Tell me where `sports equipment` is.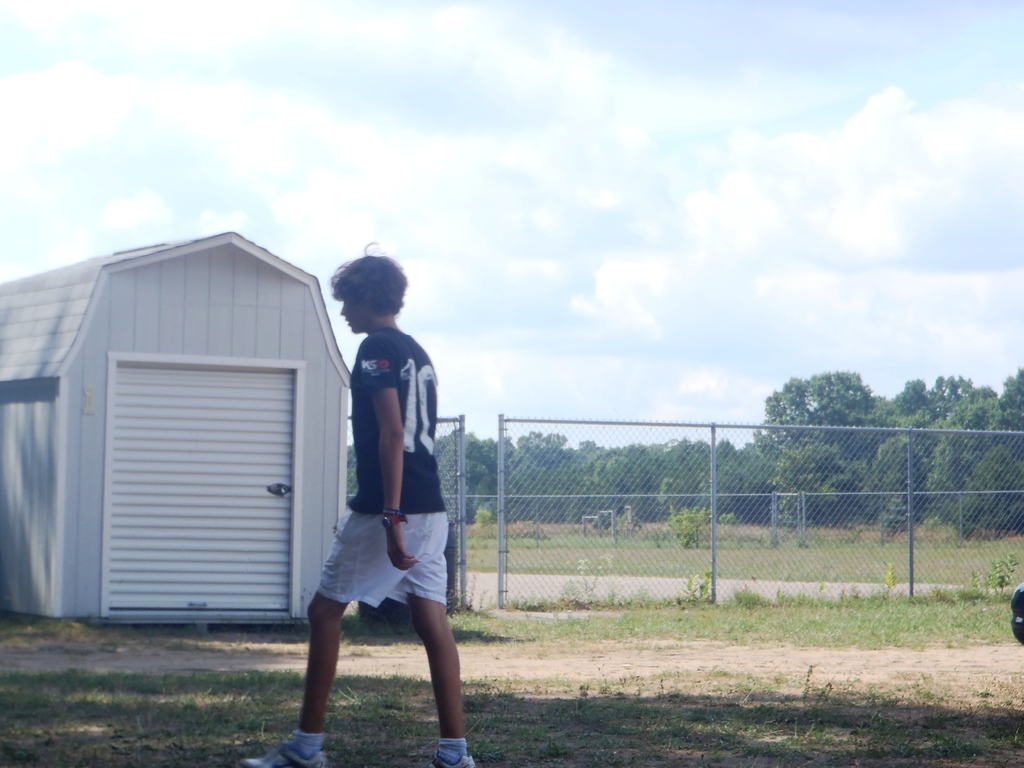
`sports equipment` is at BBox(419, 740, 477, 767).
